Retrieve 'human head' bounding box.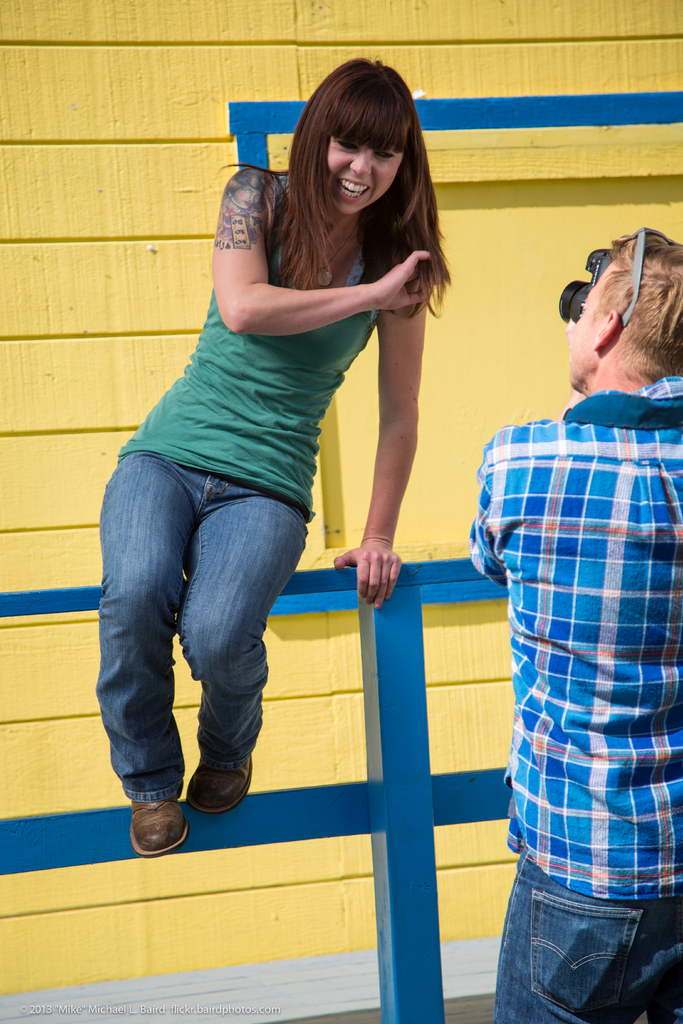
Bounding box: (x1=554, y1=228, x2=682, y2=396).
